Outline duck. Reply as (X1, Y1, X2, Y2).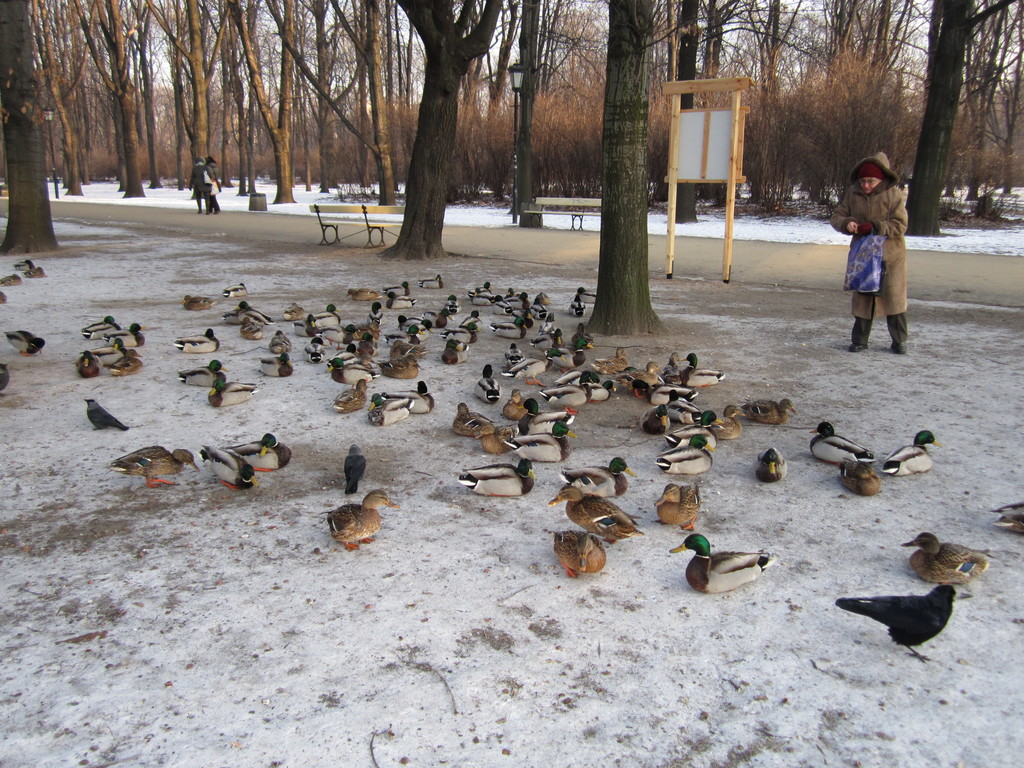
(0, 274, 24, 285).
